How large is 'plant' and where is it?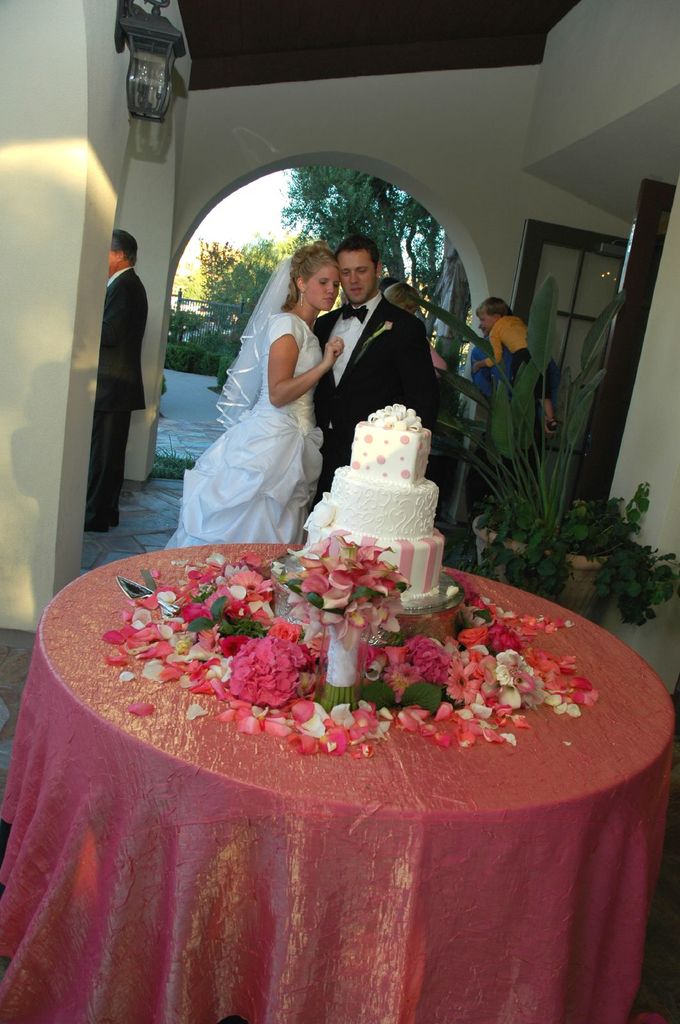
Bounding box: Rect(152, 436, 196, 481).
